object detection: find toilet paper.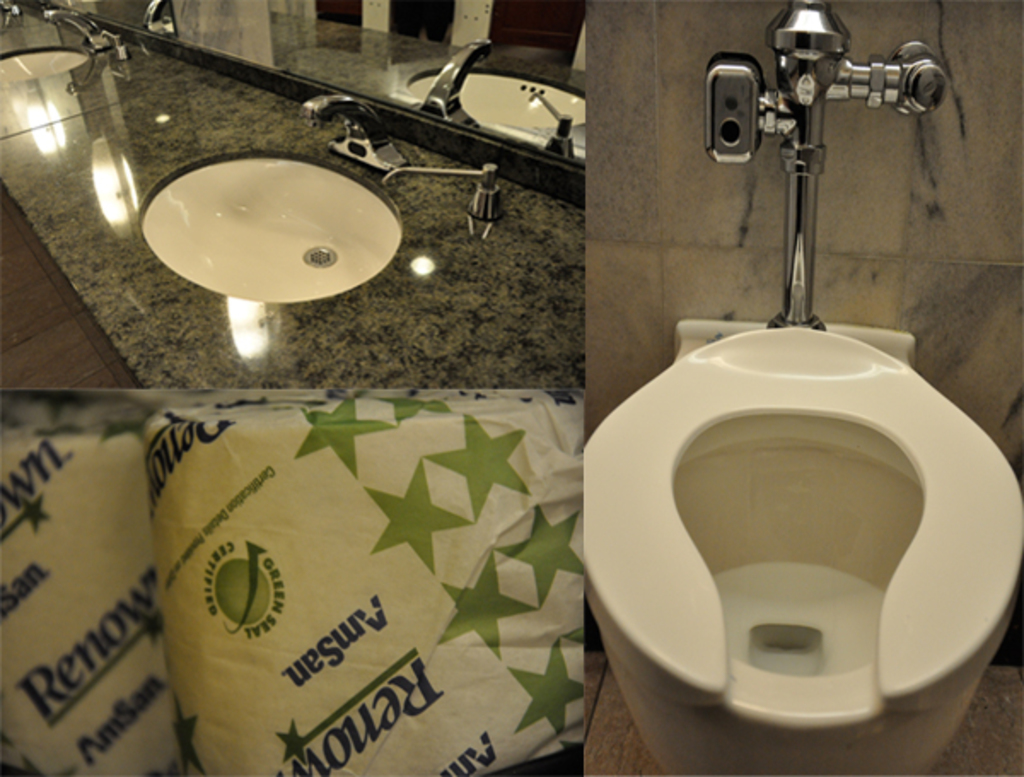
(0,425,200,775).
